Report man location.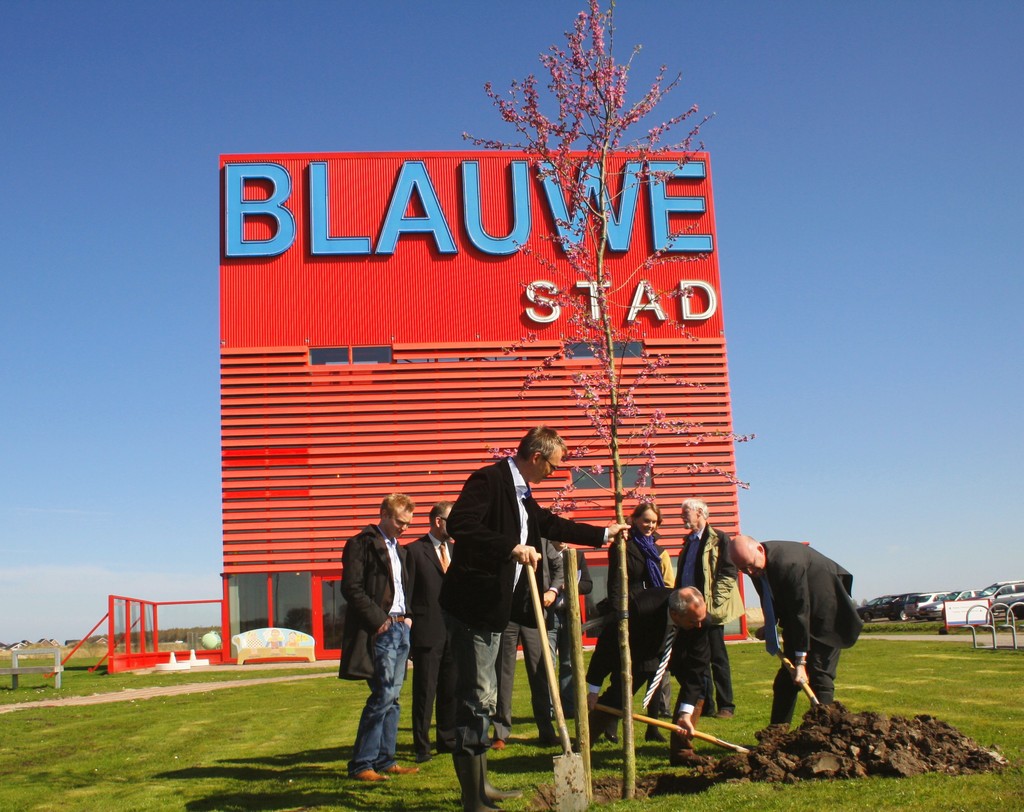
Report: bbox=[583, 585, 713, 768].
